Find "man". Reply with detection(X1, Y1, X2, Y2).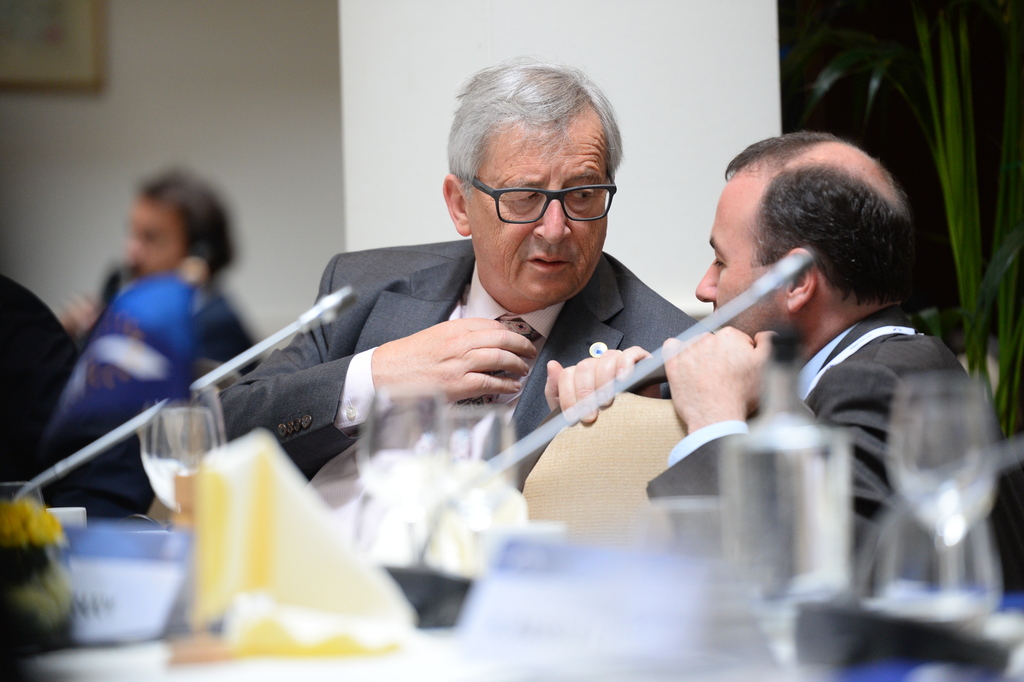
detection(0, 267, 76, 480).
